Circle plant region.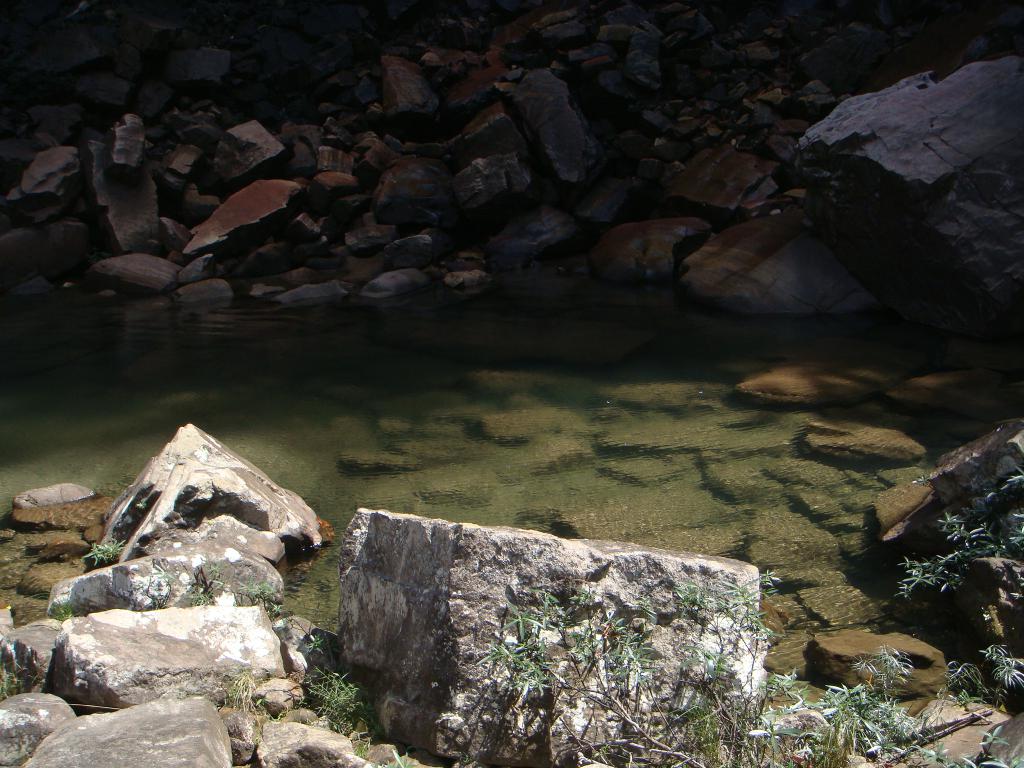
Region: box(959, 726, 1020, 767).
